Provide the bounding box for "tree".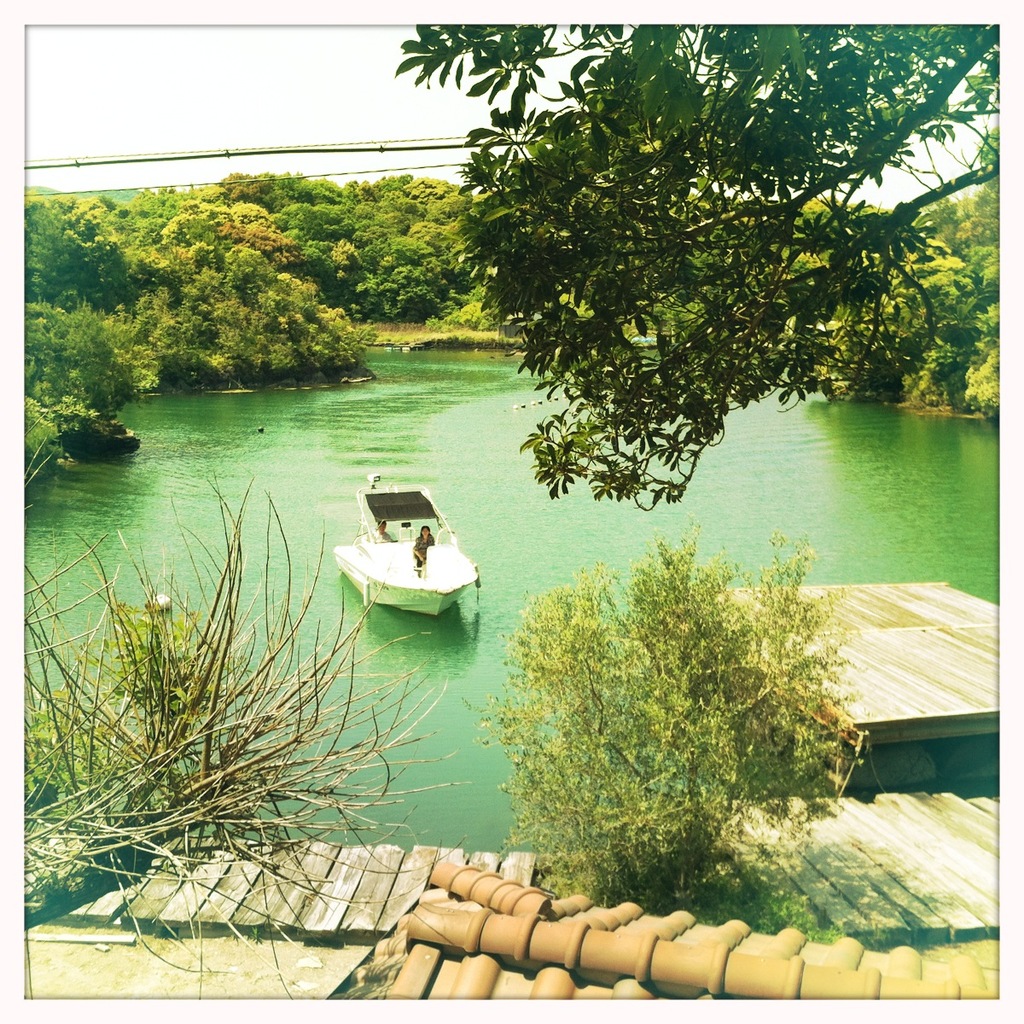
{"left": 223, "top": 167, "right": 304, "bottom": 222}.
